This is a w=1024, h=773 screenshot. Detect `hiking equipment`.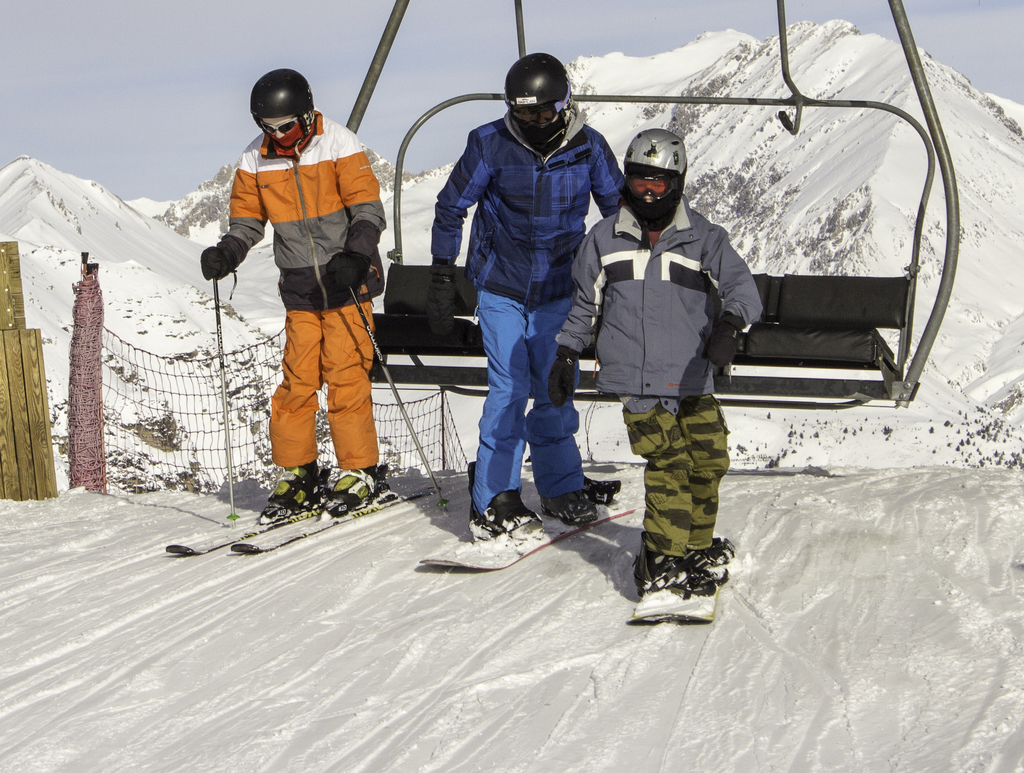
(left=245, top=68, right=313, bottom=150).
